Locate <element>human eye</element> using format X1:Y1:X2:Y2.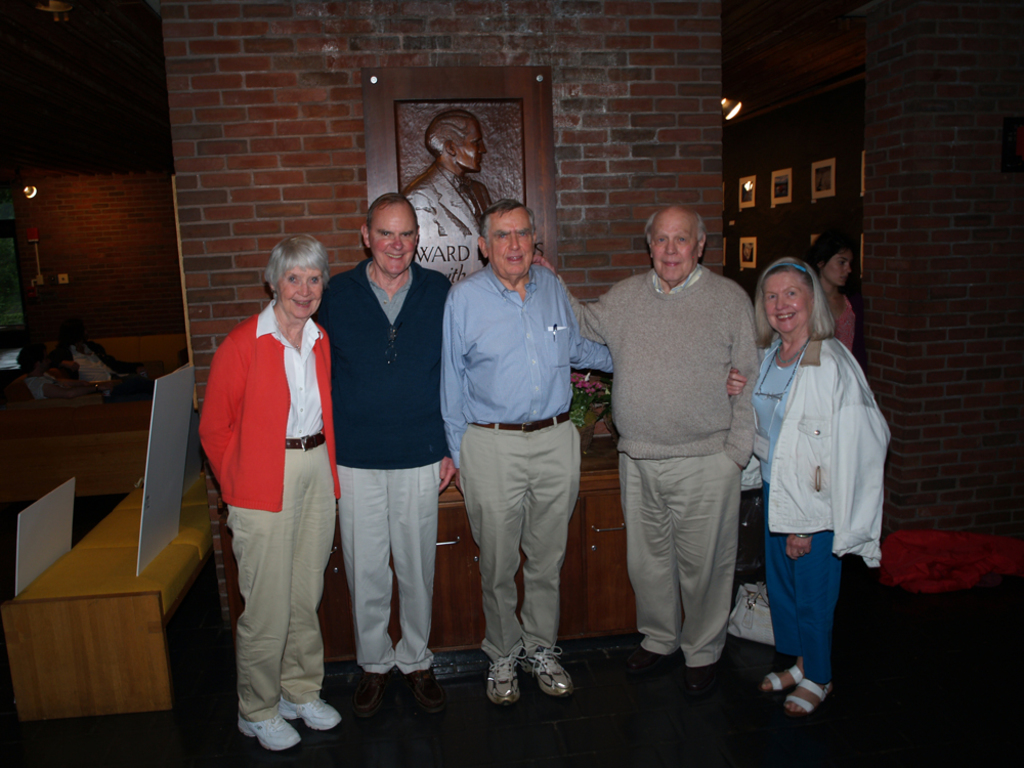
764:292:773:303.
